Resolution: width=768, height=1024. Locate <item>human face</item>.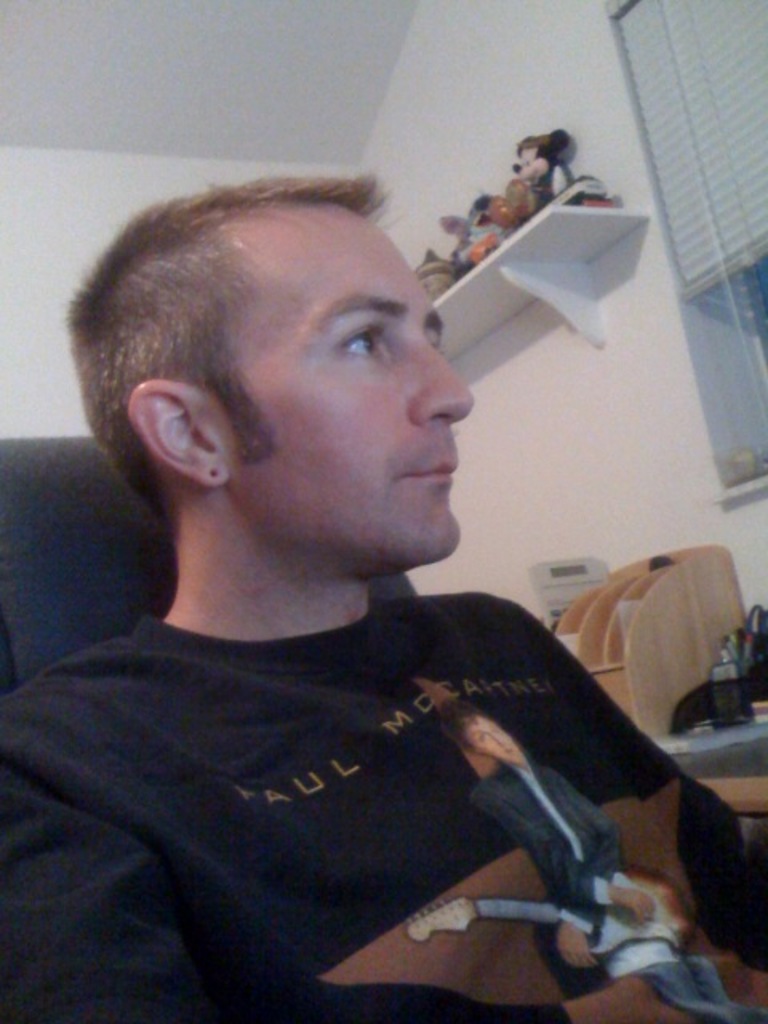
bbox=[464, 715, 522, 768].
